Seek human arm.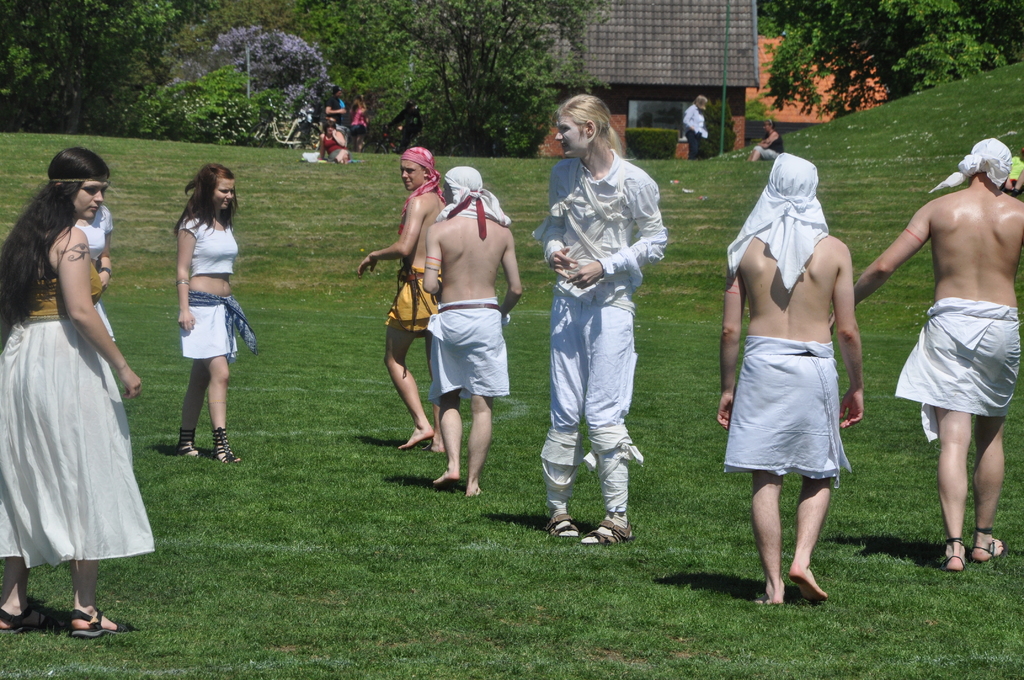
323:95:348:116.
